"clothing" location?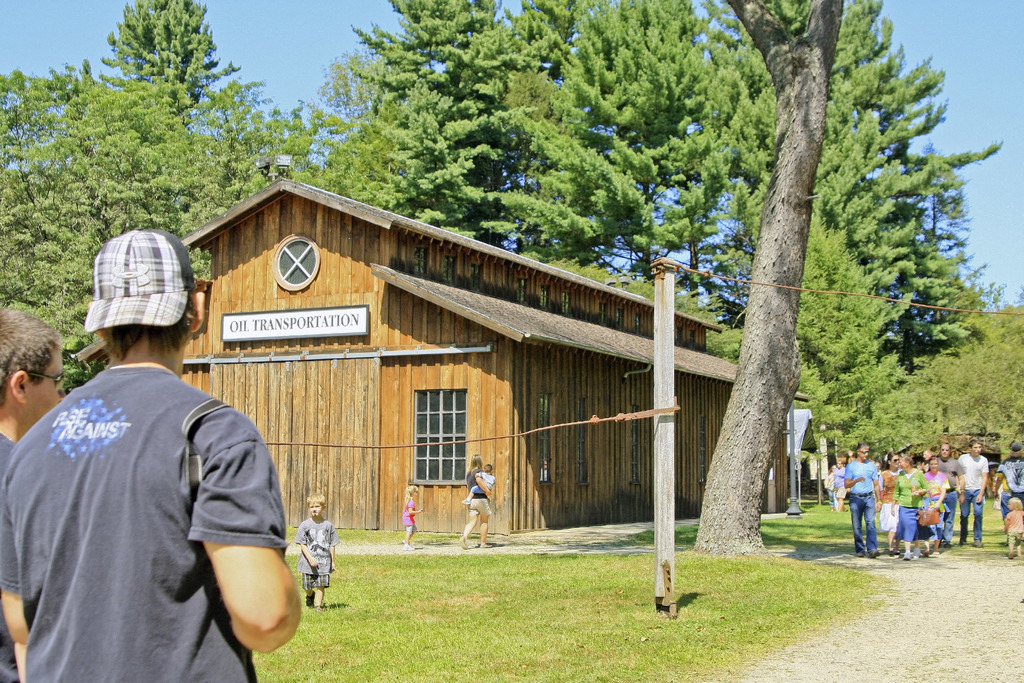
locate(465, 467, 493, 516)
